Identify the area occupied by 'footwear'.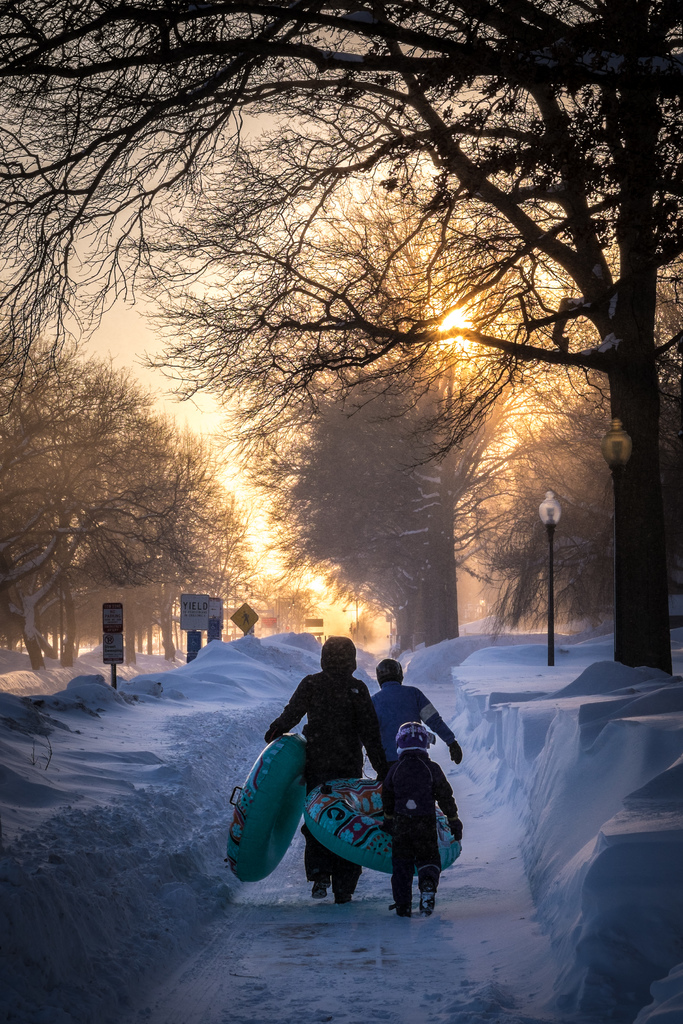
Area: bbox(419, 865, 437, 916).
